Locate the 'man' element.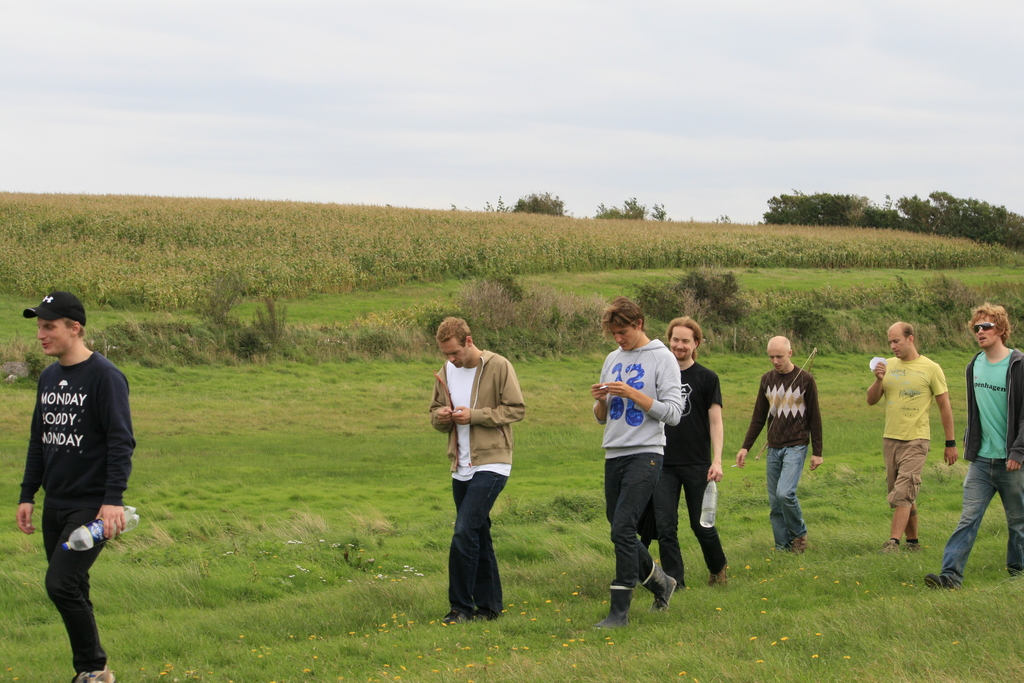
Element bbox: BBox(867, 320, 958, 553).
